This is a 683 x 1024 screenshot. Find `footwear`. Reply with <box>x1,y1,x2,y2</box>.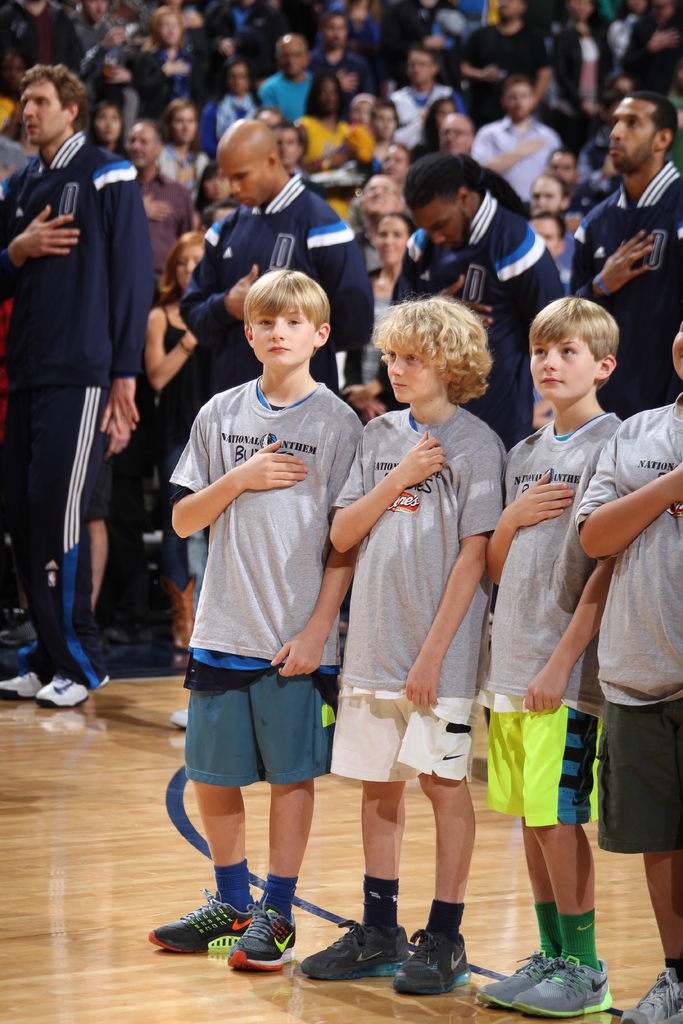
<box>42,679,127,705</box>.
